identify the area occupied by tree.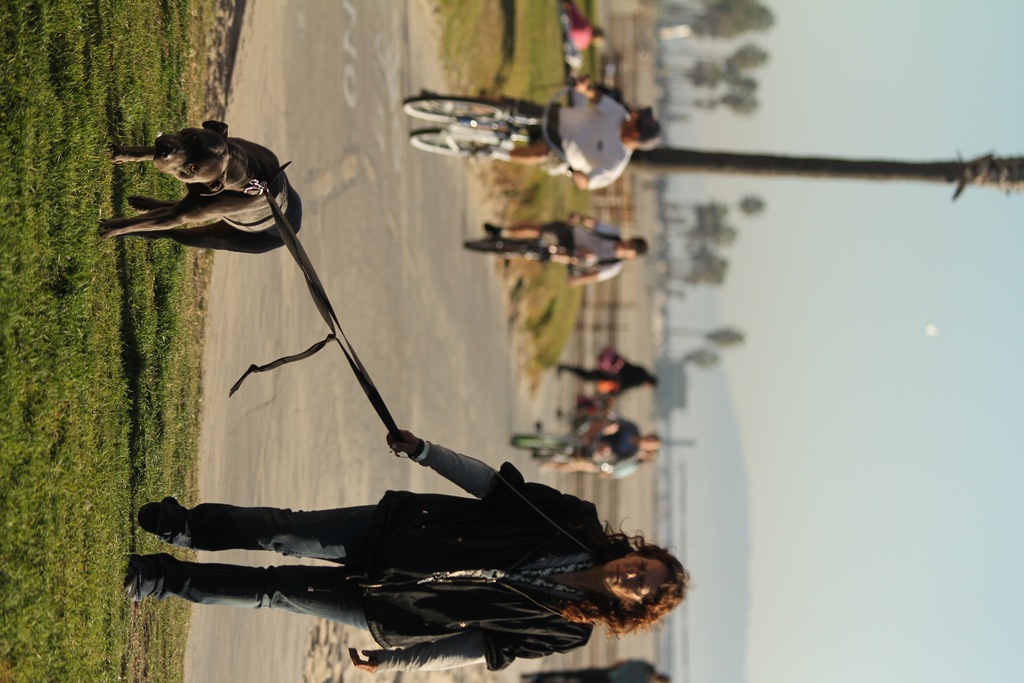
Area: [651,94,758,113].
